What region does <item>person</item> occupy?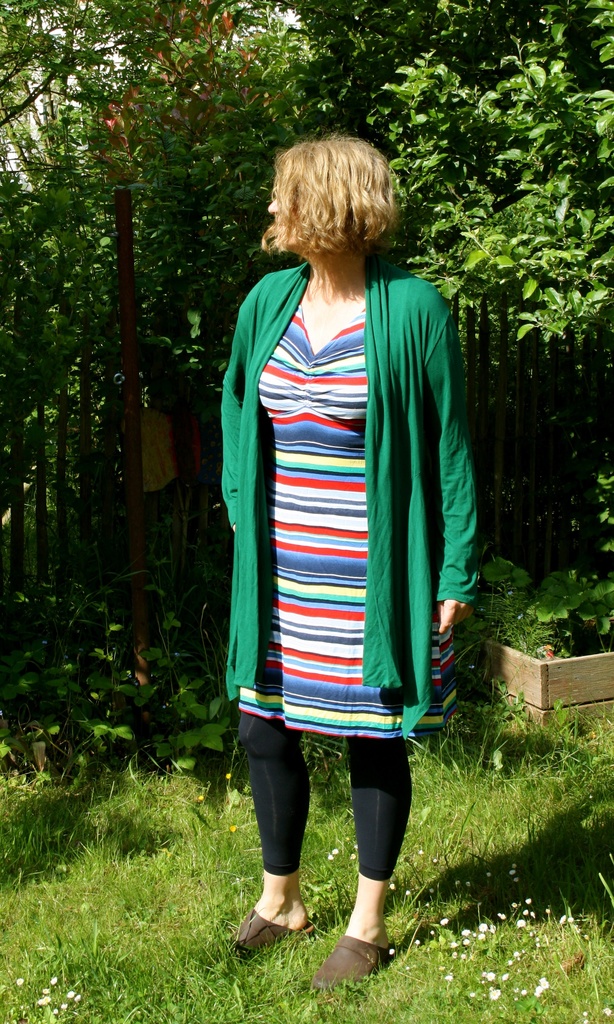
<bbox>208, 77, 476, 927</bbox>.
